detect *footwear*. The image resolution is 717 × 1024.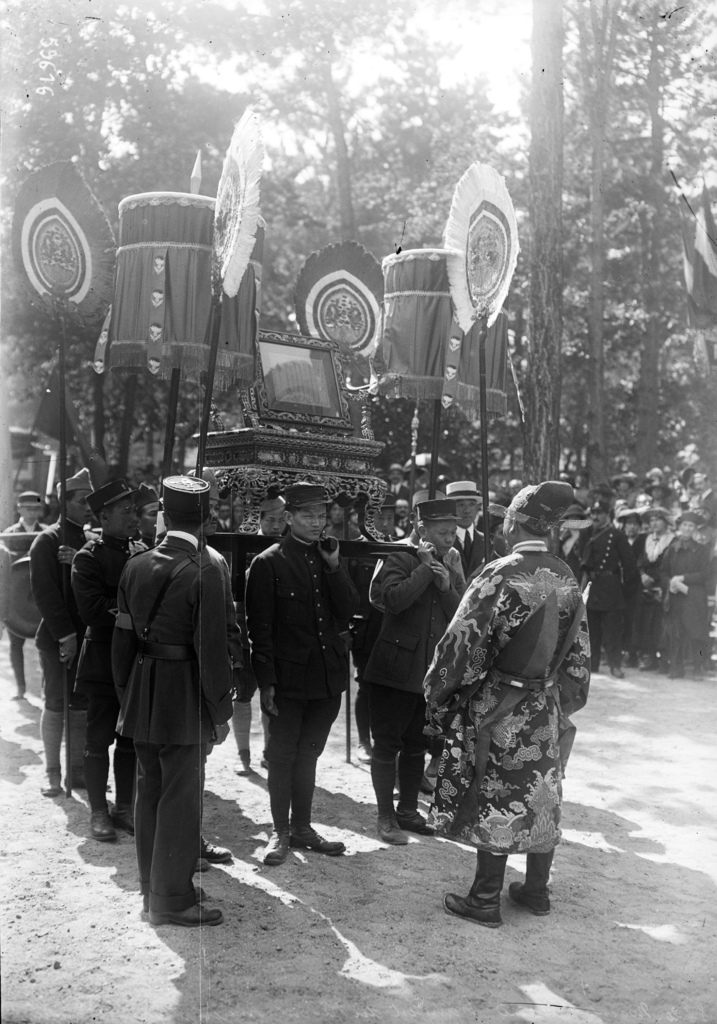
(left=44, top=765, right=63, bottom=795).
